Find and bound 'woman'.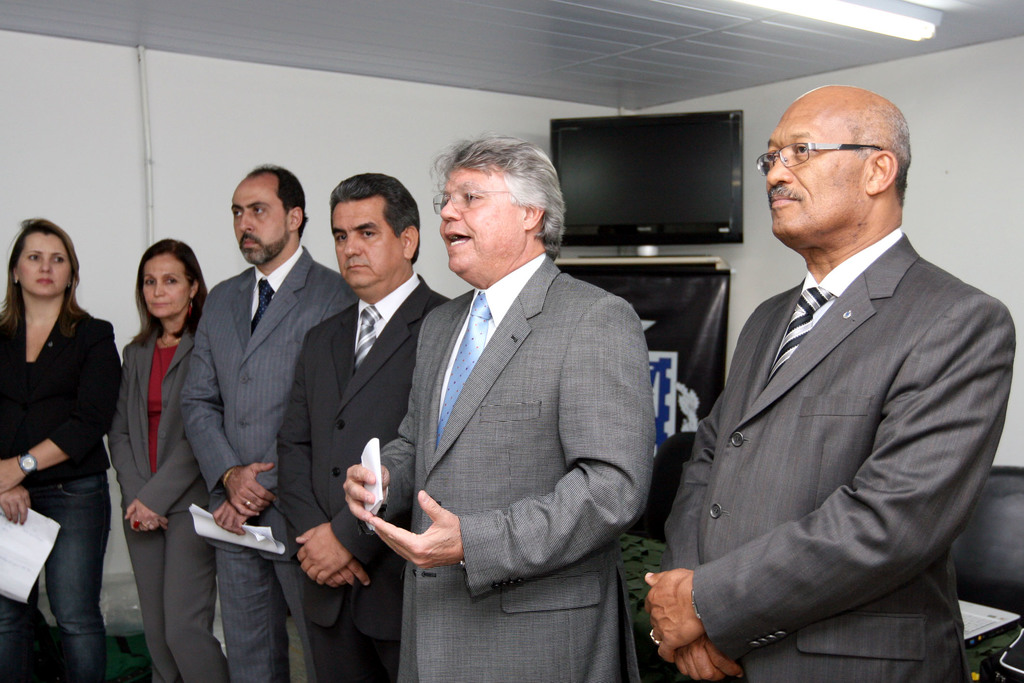
Bound: 107/241/239/678.
